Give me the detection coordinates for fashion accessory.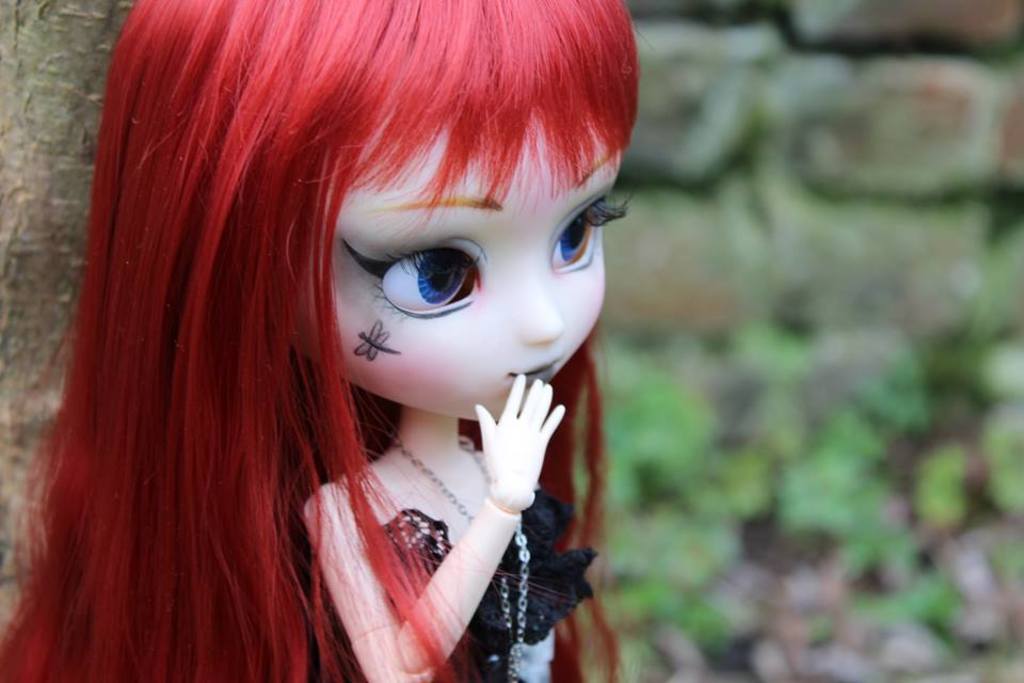
{"x1": 390, "y1": 438, "x2": 535, "y2": 682}.
